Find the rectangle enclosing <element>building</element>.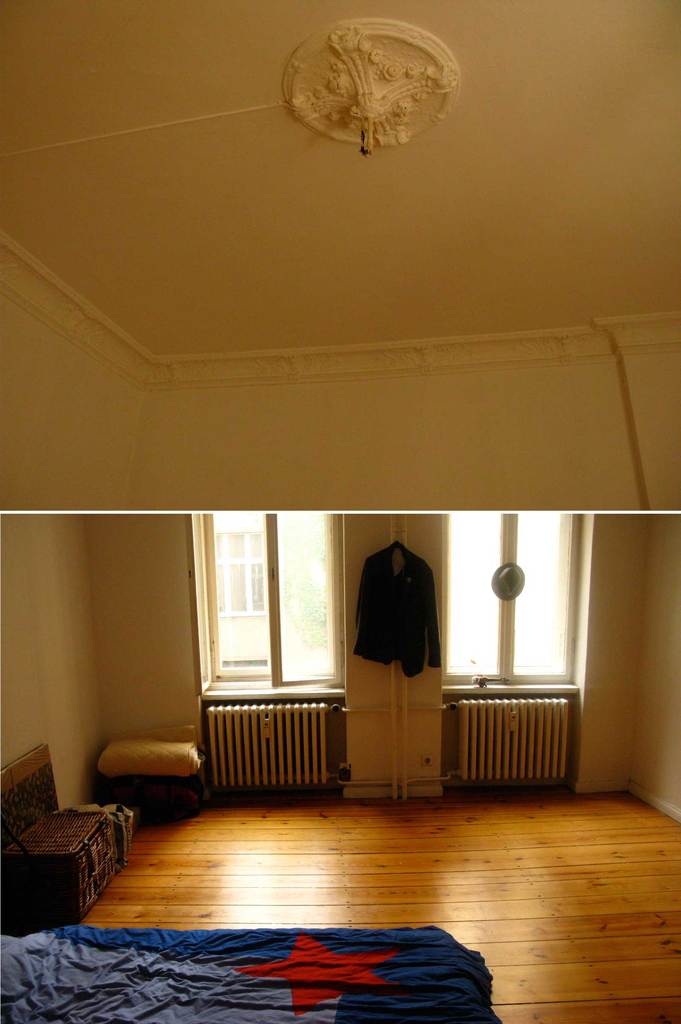
0,510,680,1023.
